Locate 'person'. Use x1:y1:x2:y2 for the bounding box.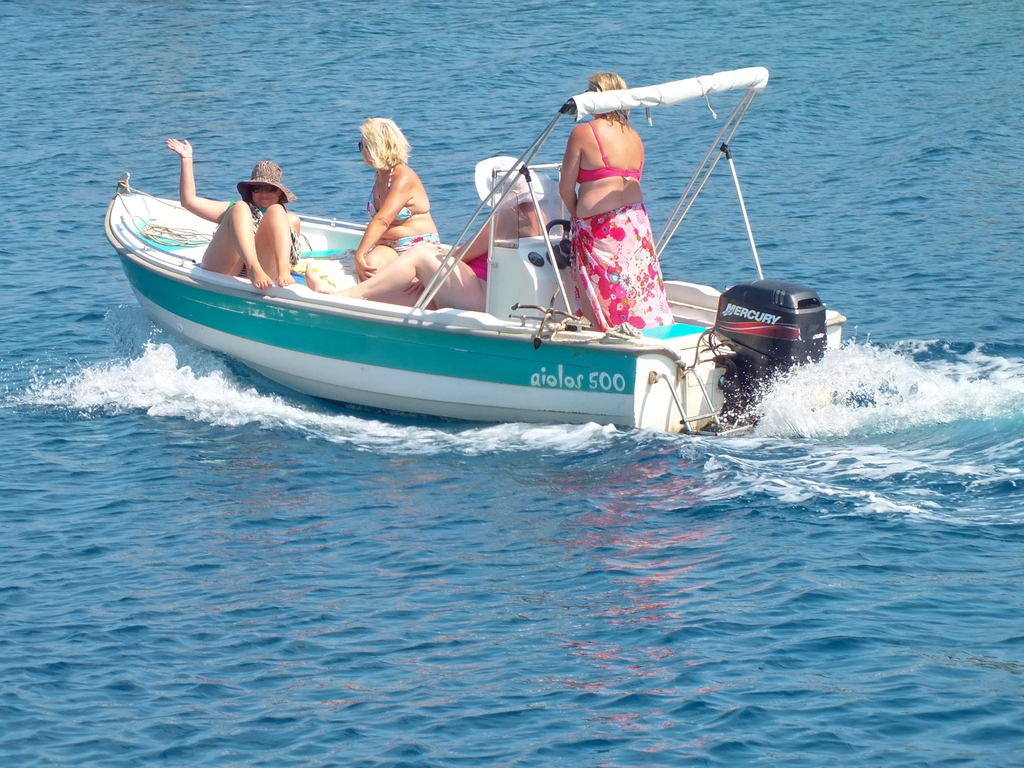
348:113:447:282.
